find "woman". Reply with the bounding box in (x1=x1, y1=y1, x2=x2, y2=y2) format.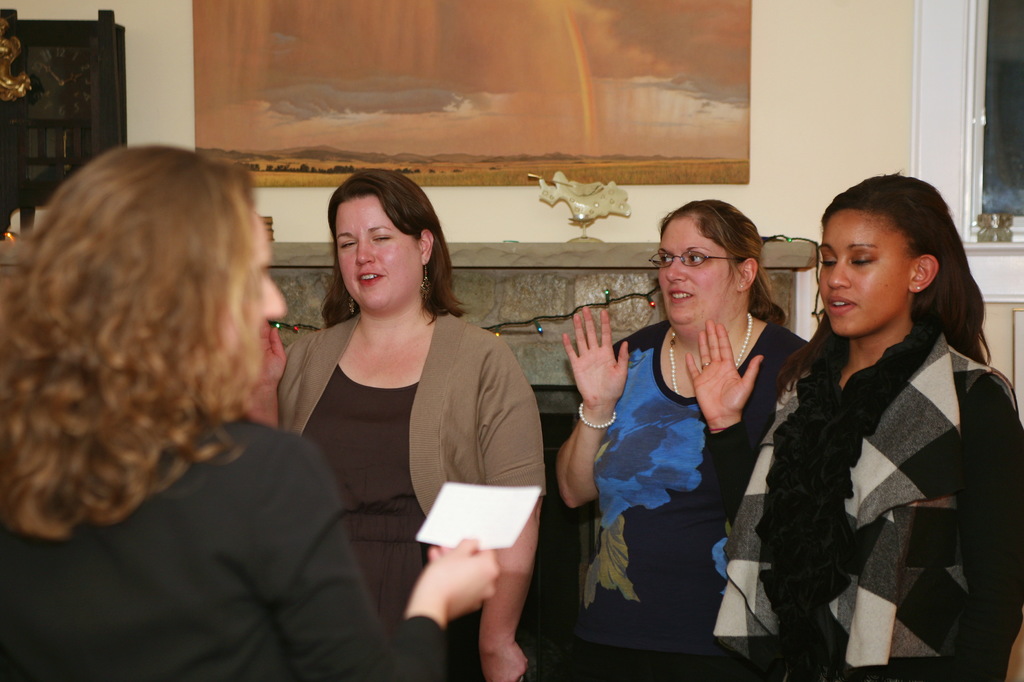
(x1=556, y1=198, x2=815, y2=681).
